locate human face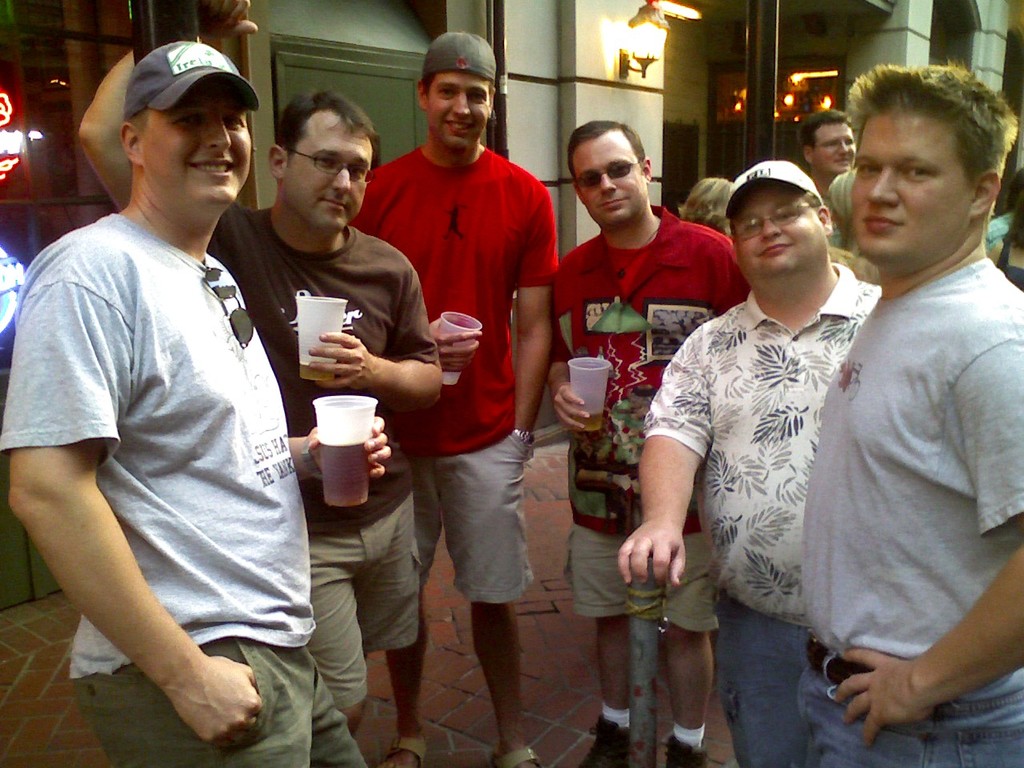
crop(429, 74, 489, 143)
